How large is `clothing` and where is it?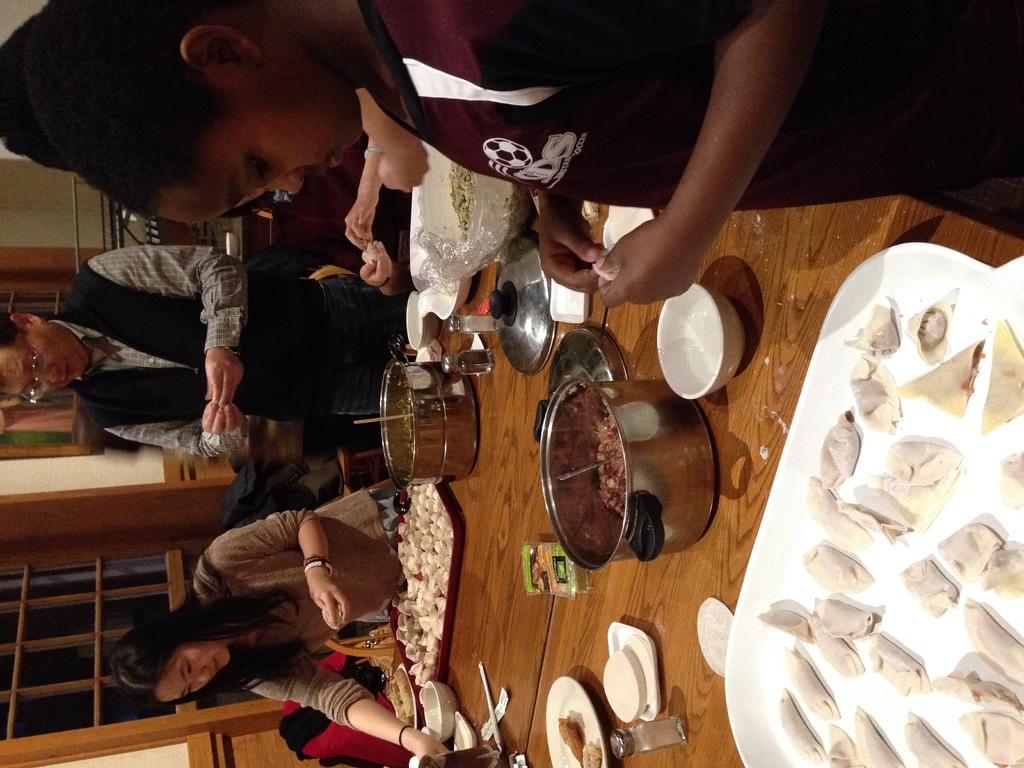
Bounding box: (34, 180, 394, 502).
